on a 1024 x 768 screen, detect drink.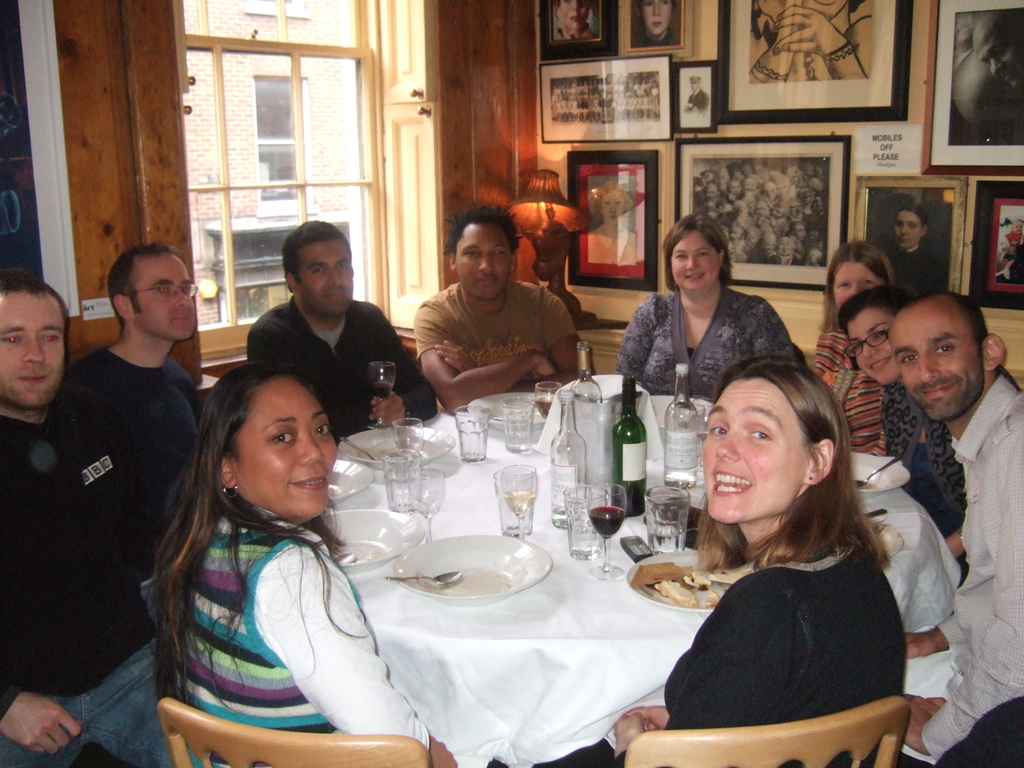
crop(589, 506, 626, 538).
